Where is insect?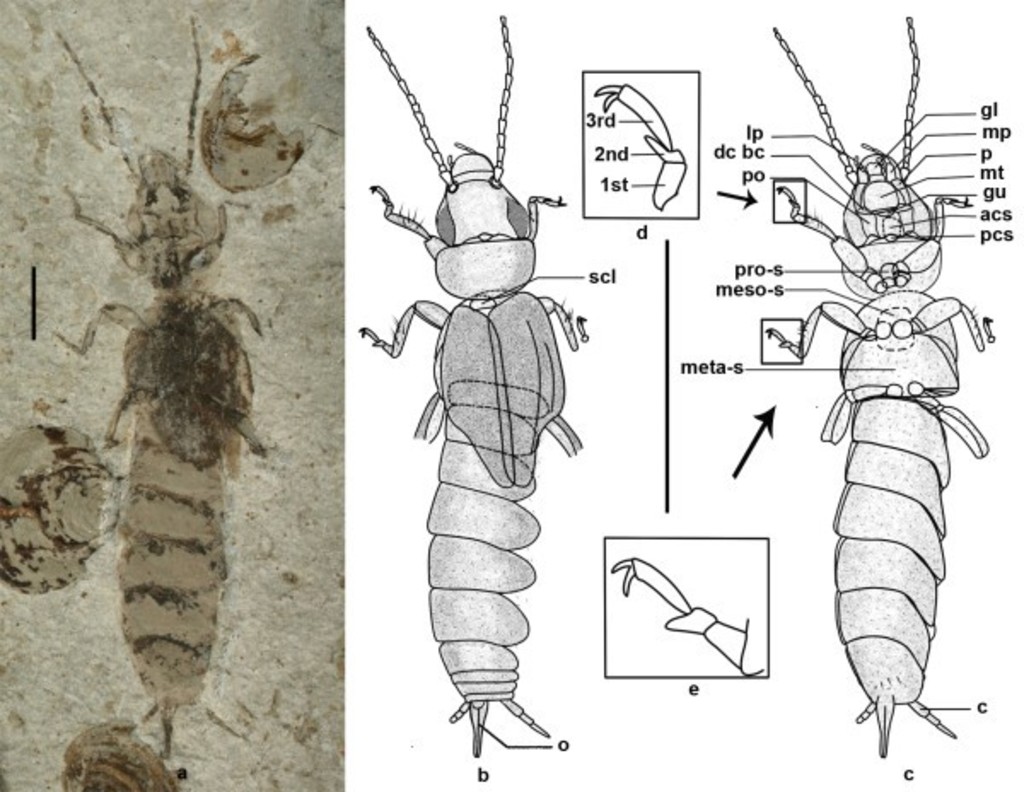
left=0, top=19, right=263, bottom=790.
